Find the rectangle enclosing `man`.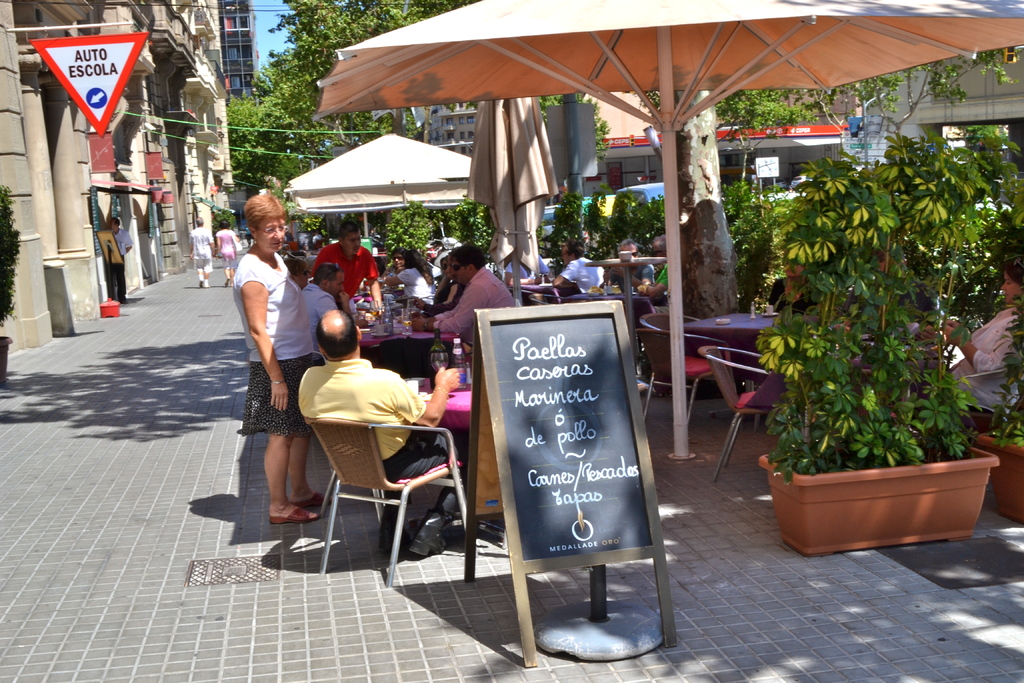
bbox=(640, 234, 669, 296).
